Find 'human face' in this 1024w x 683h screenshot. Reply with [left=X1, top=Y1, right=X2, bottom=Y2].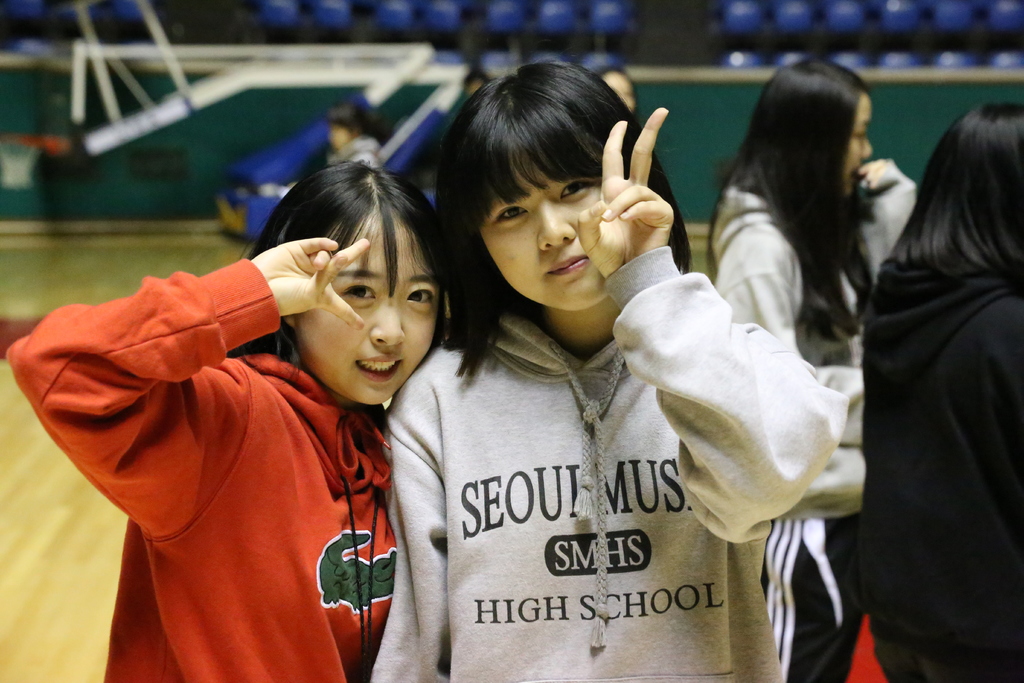
[left=297, top=210, right=444, bottom=405].
